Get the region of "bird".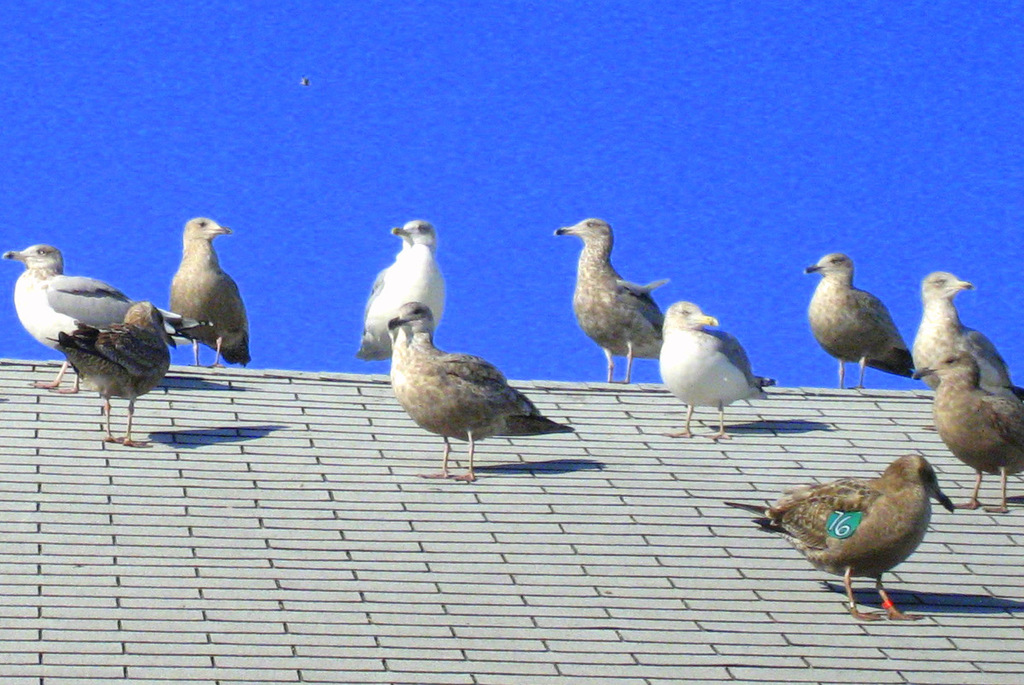
[x1=357, y1=217, x2=445, y2=357].
